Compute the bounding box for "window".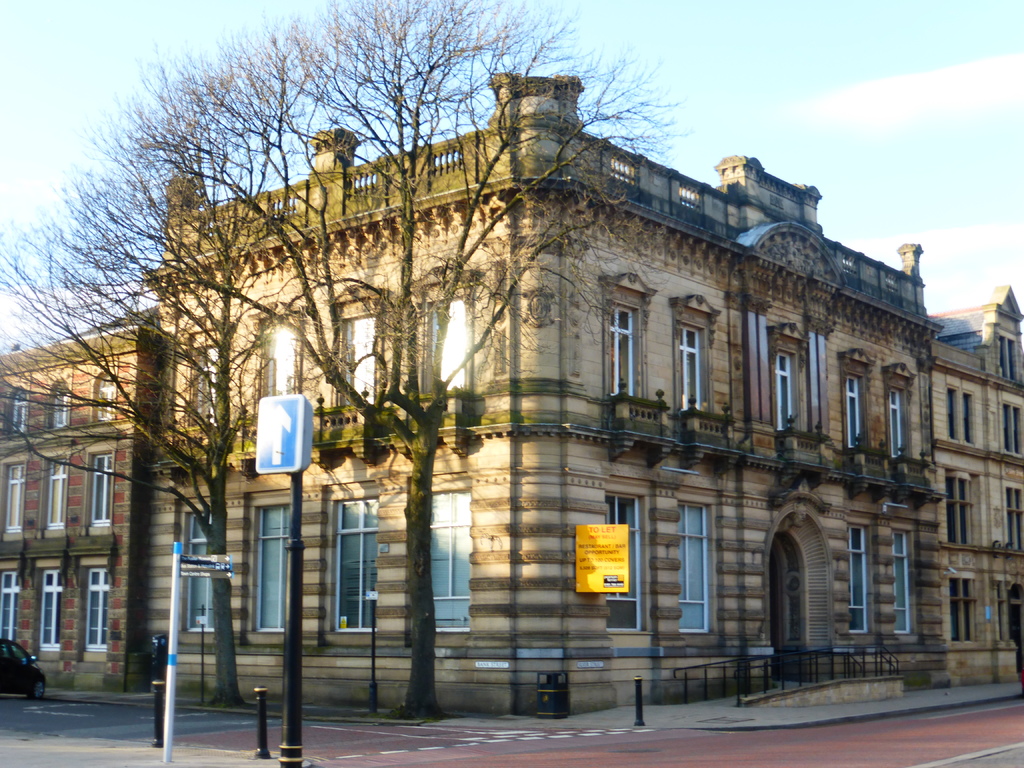
[x1=256, y1=325, x2=297, y2=399].
